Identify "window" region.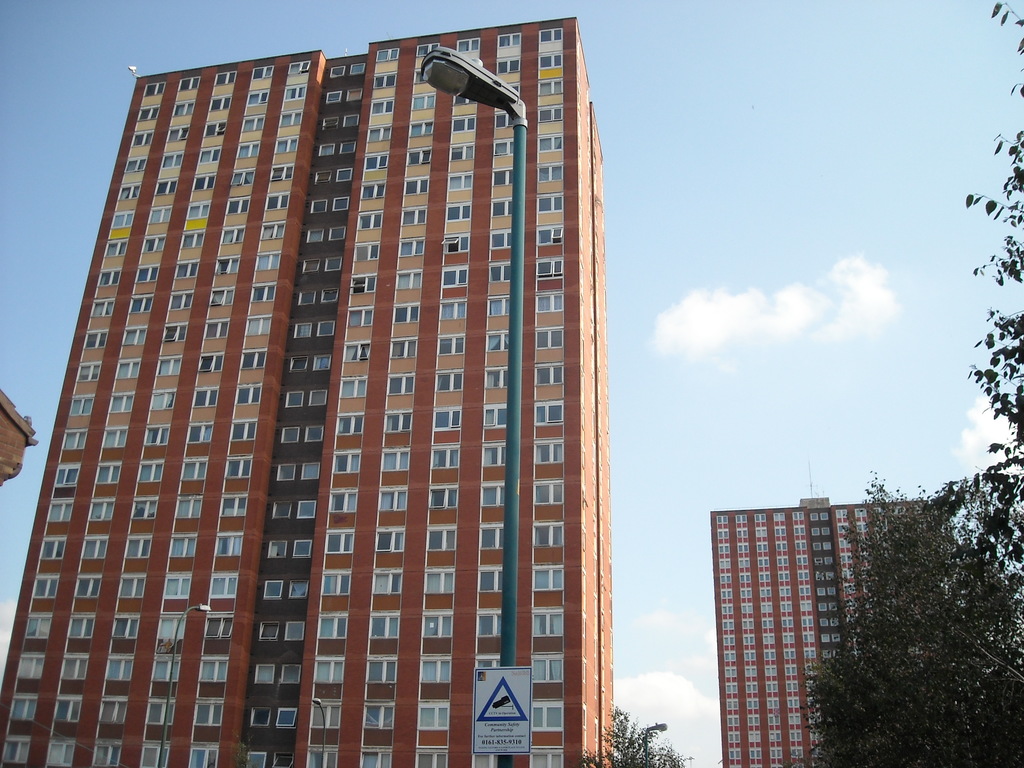
Region: [480,524,505,547].
